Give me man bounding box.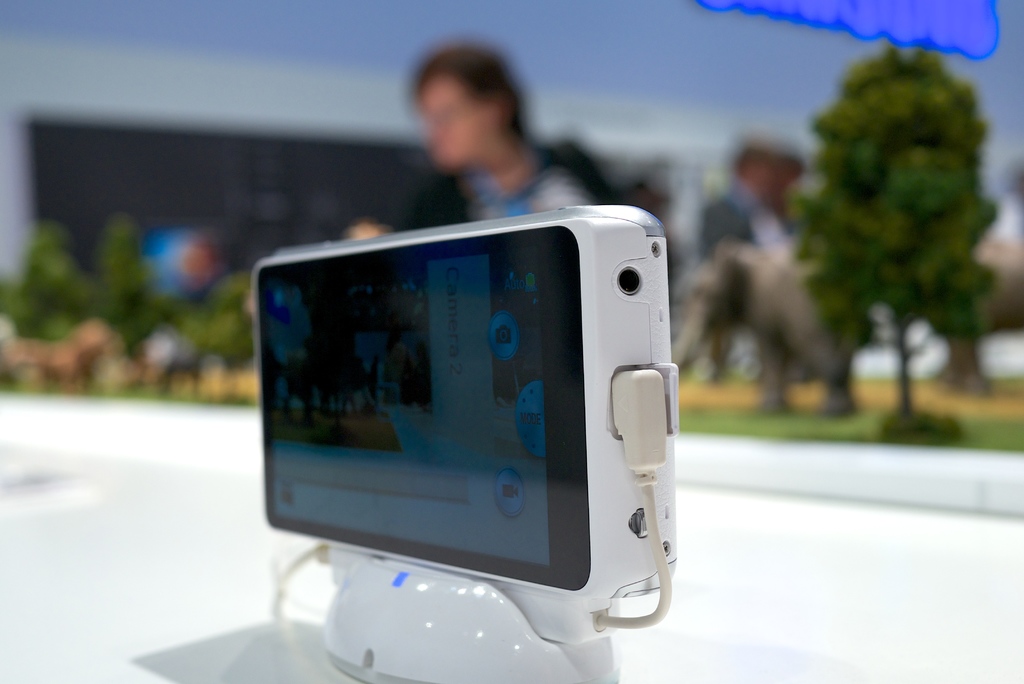
337 51 617 235.
